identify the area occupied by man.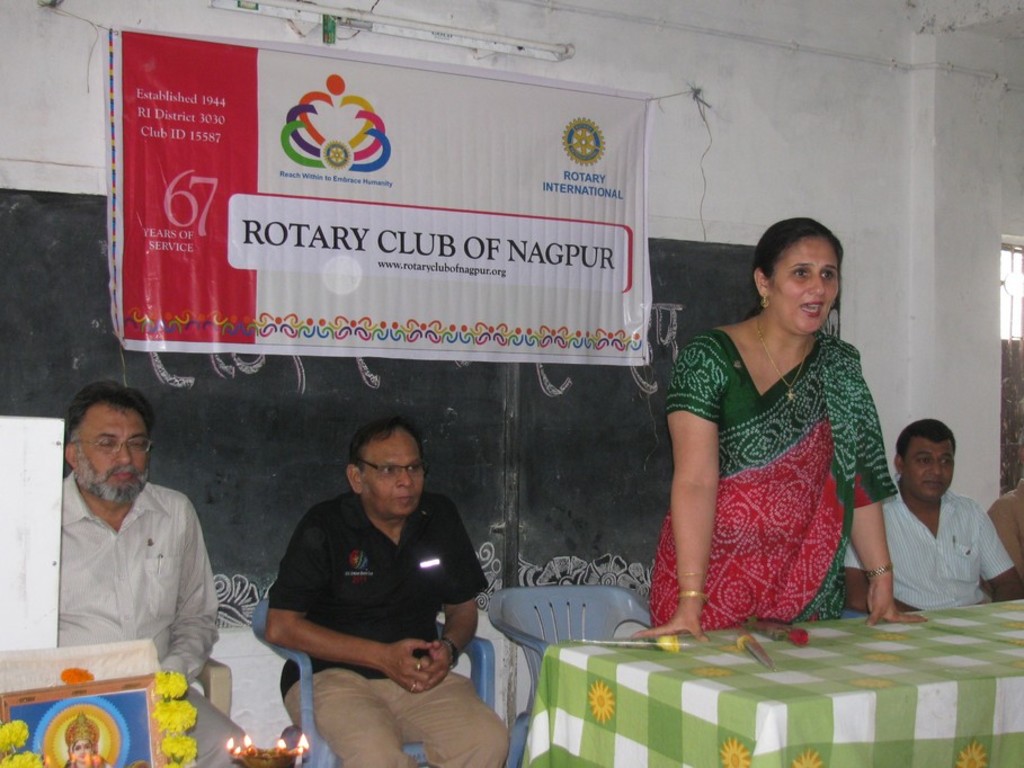
Area: bbox=[243, 409, 498, 749].
